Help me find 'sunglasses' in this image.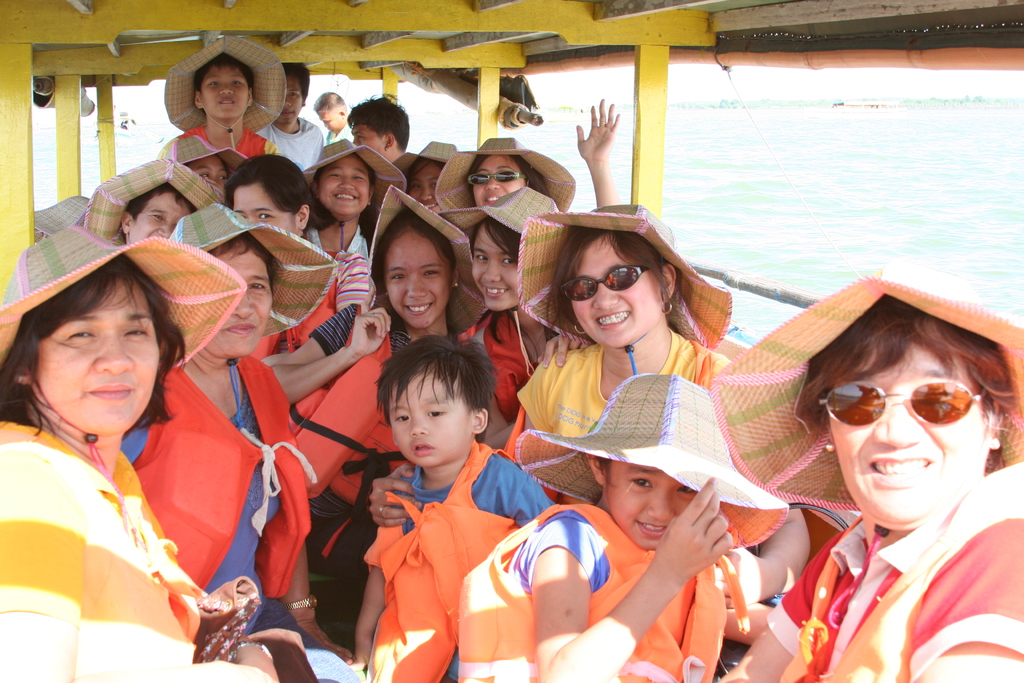
Found it: left=557, top=263, right=653, bottom=304.
